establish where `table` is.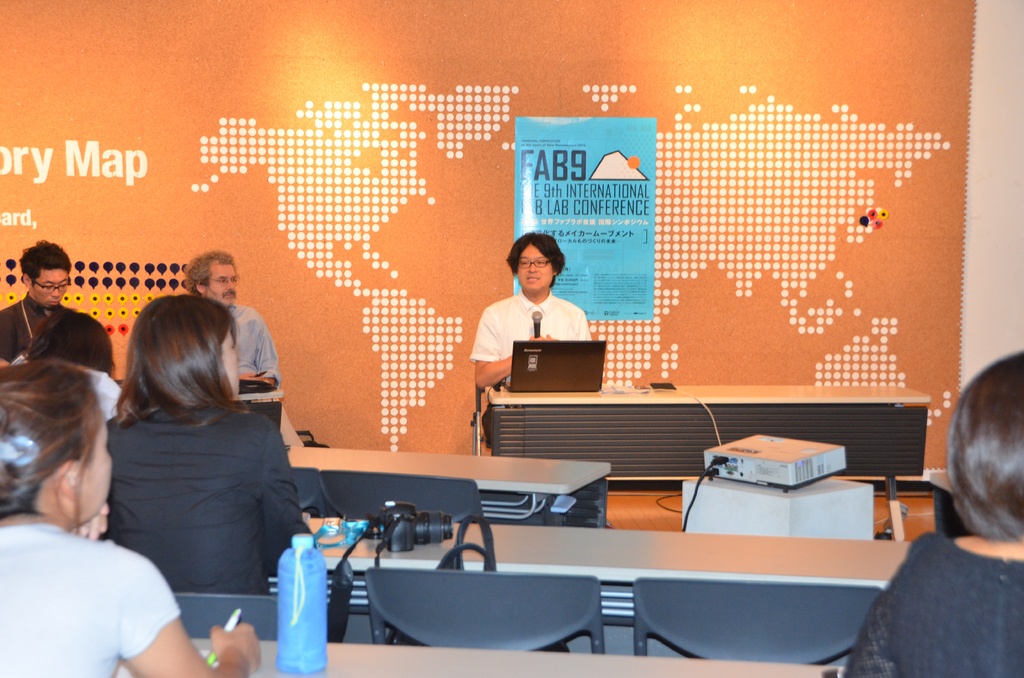
Established at BBox(305, 473, 938, 668).
